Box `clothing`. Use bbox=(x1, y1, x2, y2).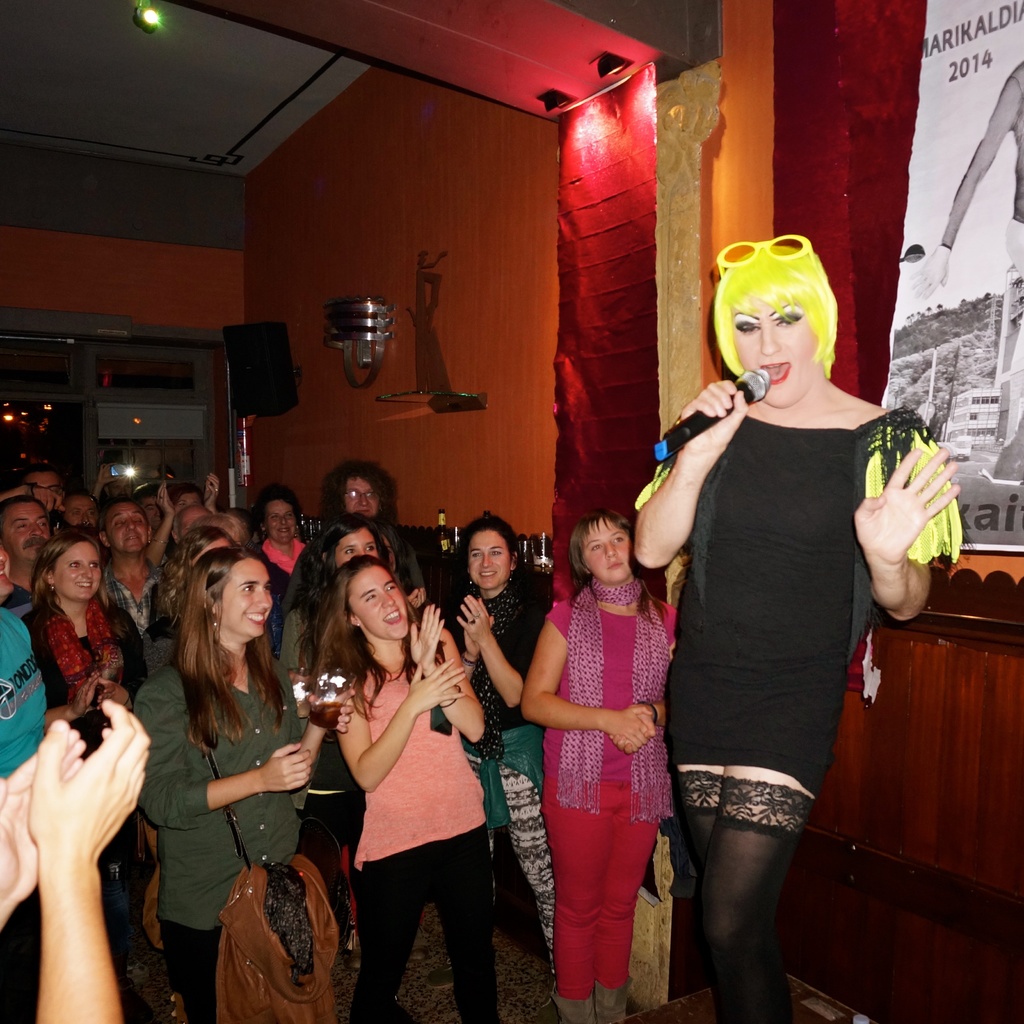
bbox=(527, 599, 697, 1005).
